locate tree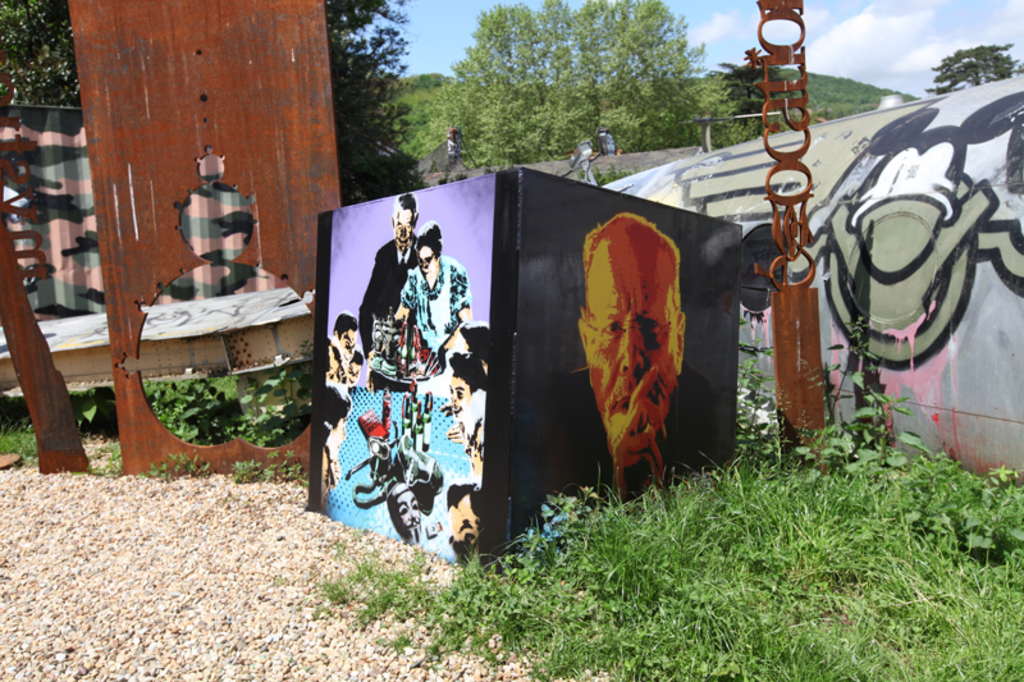
<region>709, 50, 800, 133</region>
